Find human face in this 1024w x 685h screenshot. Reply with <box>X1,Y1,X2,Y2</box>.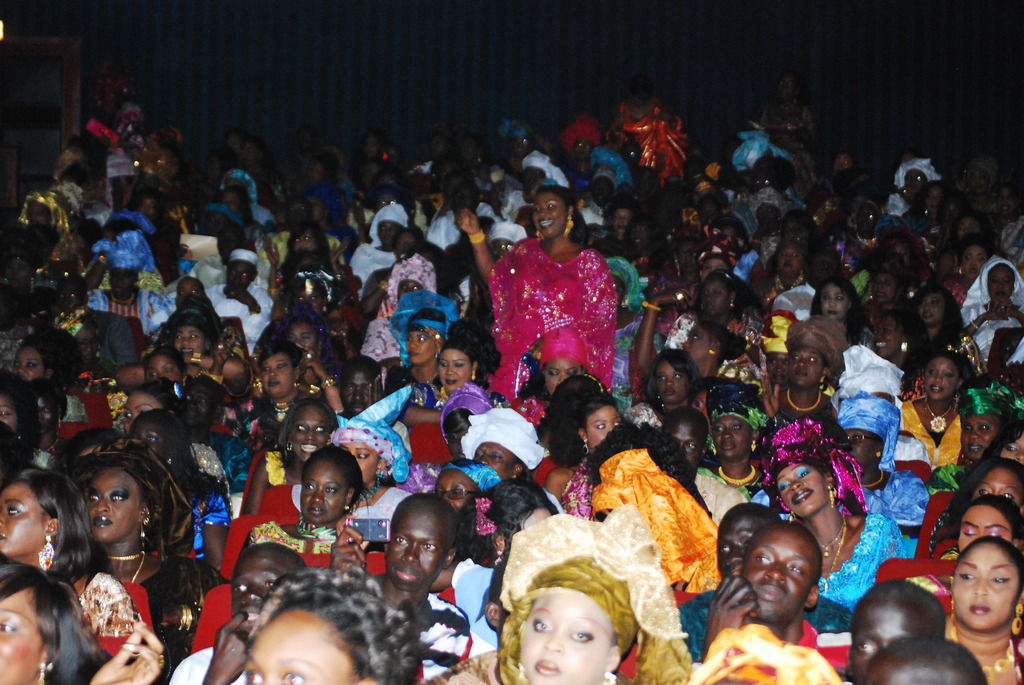
<box>957,503,1011,552</box>.
